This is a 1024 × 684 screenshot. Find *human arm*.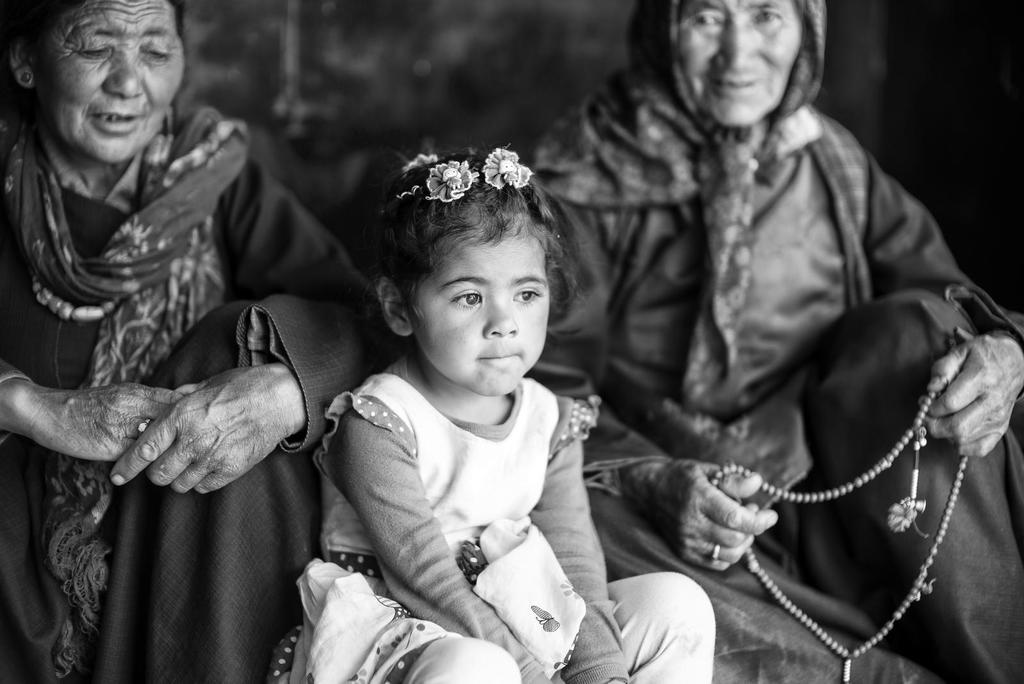
Bounding box: (531, 159, 787, 572).
